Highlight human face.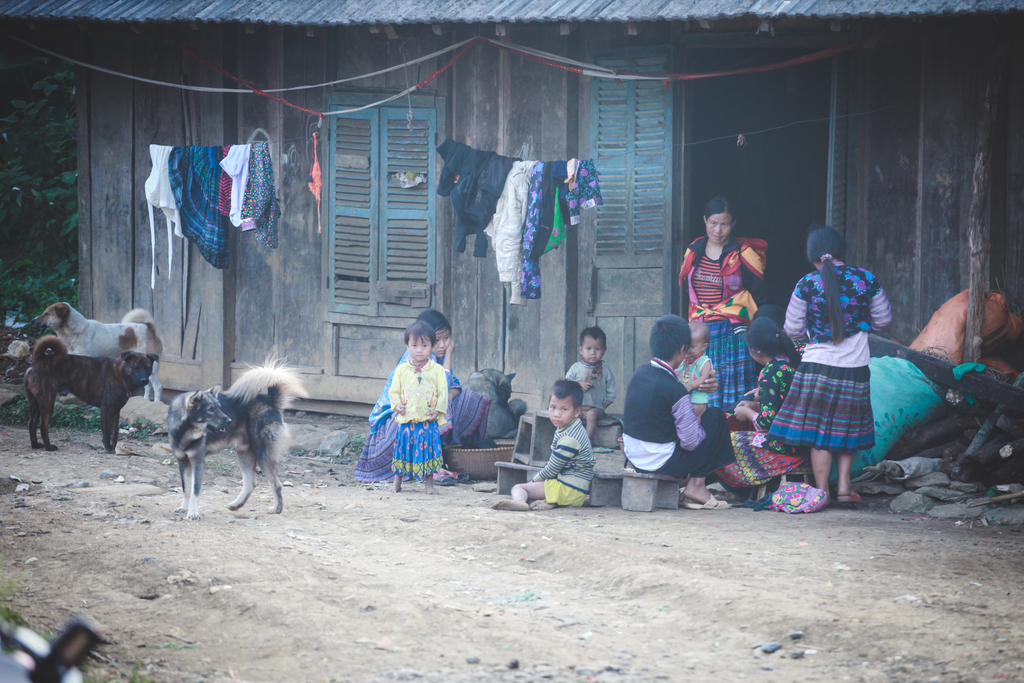
Highlighted region: Rect(707, 212, 735, 242).
